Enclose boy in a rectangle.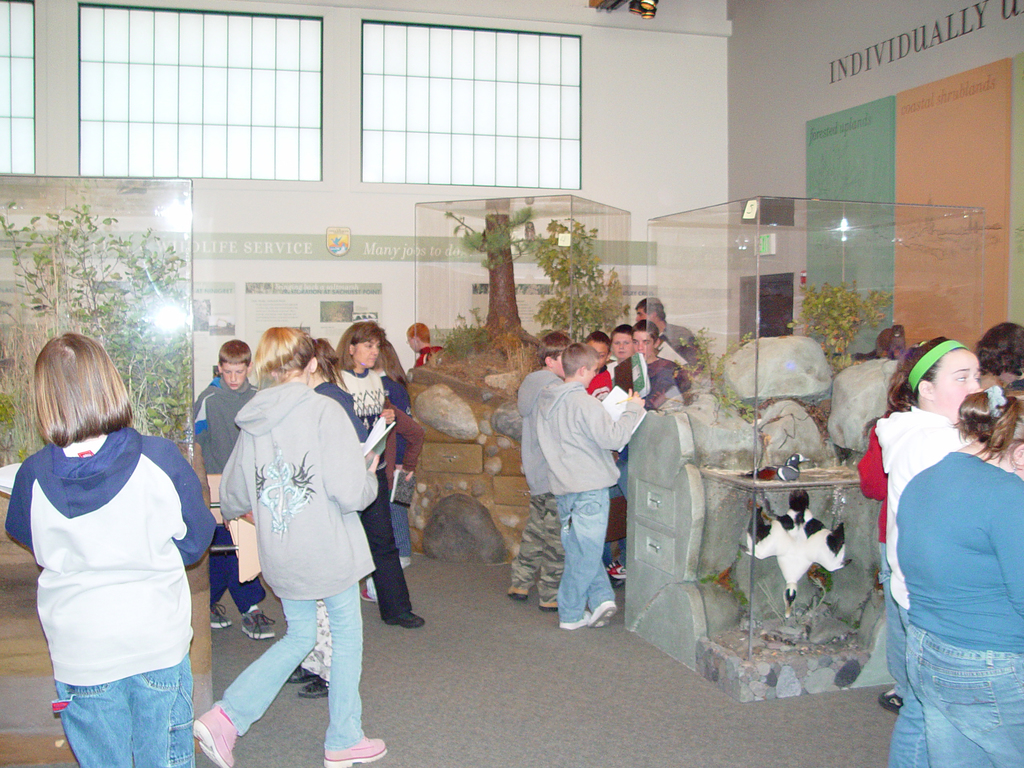
[632,319,692,406].
